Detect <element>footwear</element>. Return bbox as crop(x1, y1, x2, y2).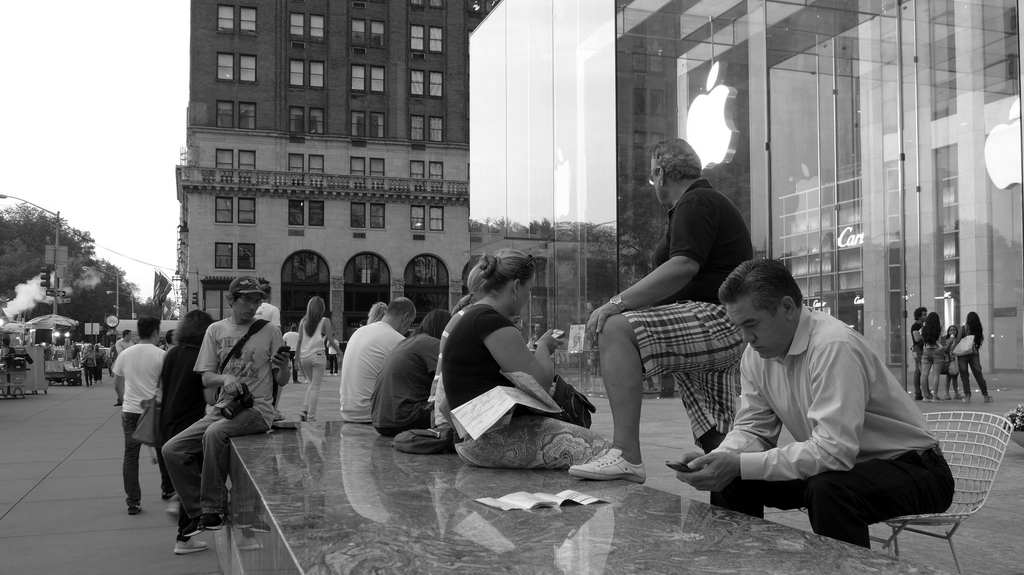
crop(573, 437, 643, 489).
